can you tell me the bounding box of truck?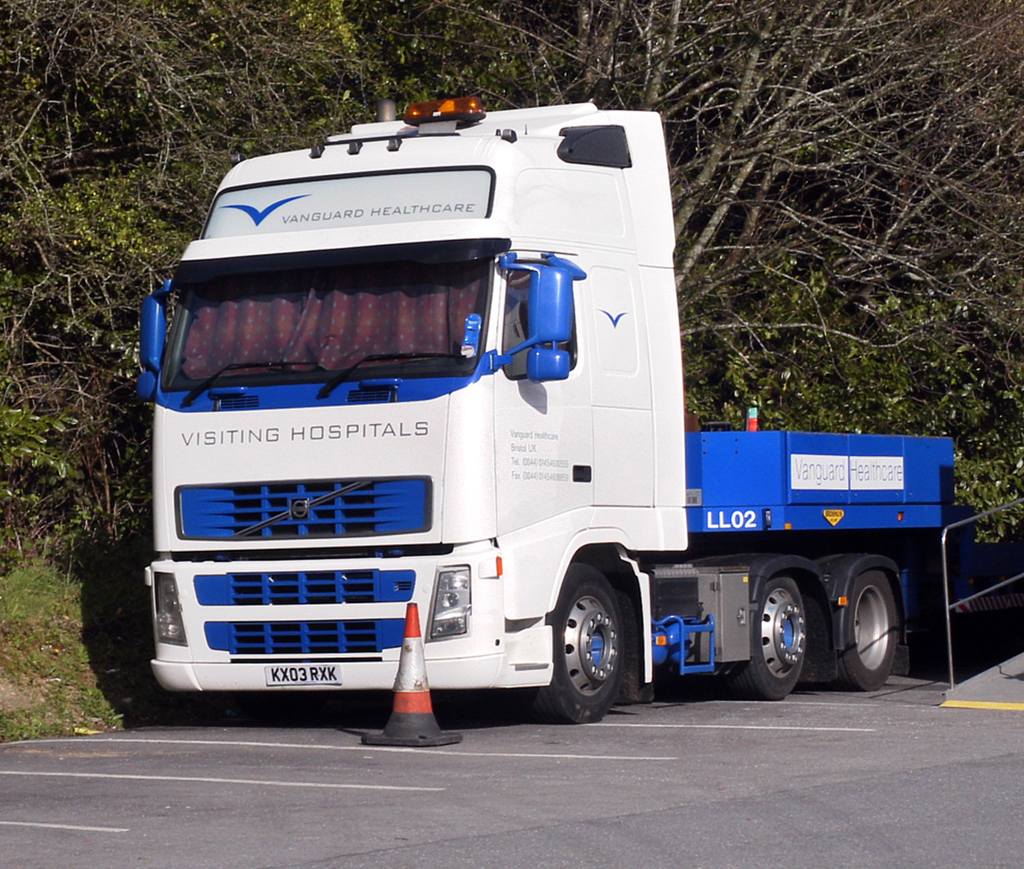
114:96:974:739.
